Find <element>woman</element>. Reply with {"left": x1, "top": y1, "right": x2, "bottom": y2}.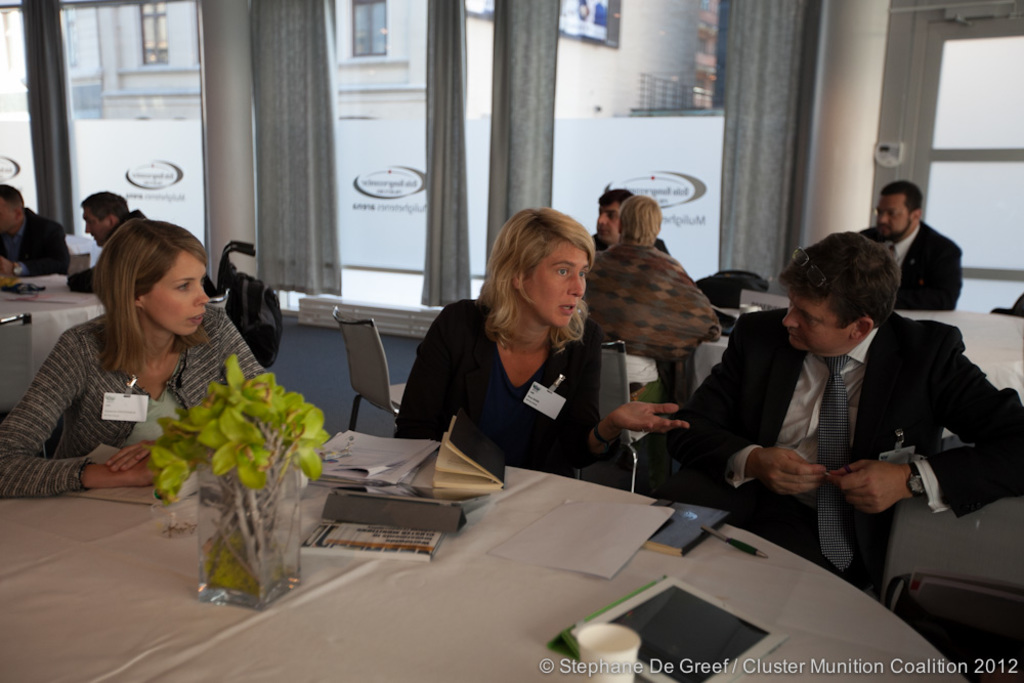
{"left": 583, "top": 198, "right": 720, "bottom": 404}.
